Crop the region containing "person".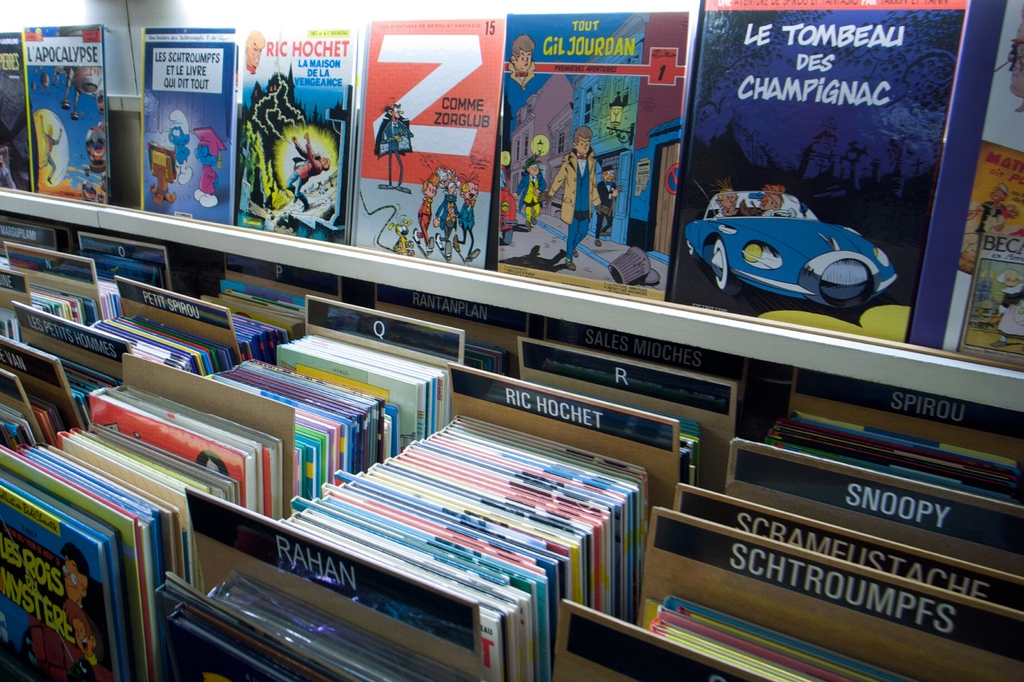
Crop region: 0/145/19/189.
